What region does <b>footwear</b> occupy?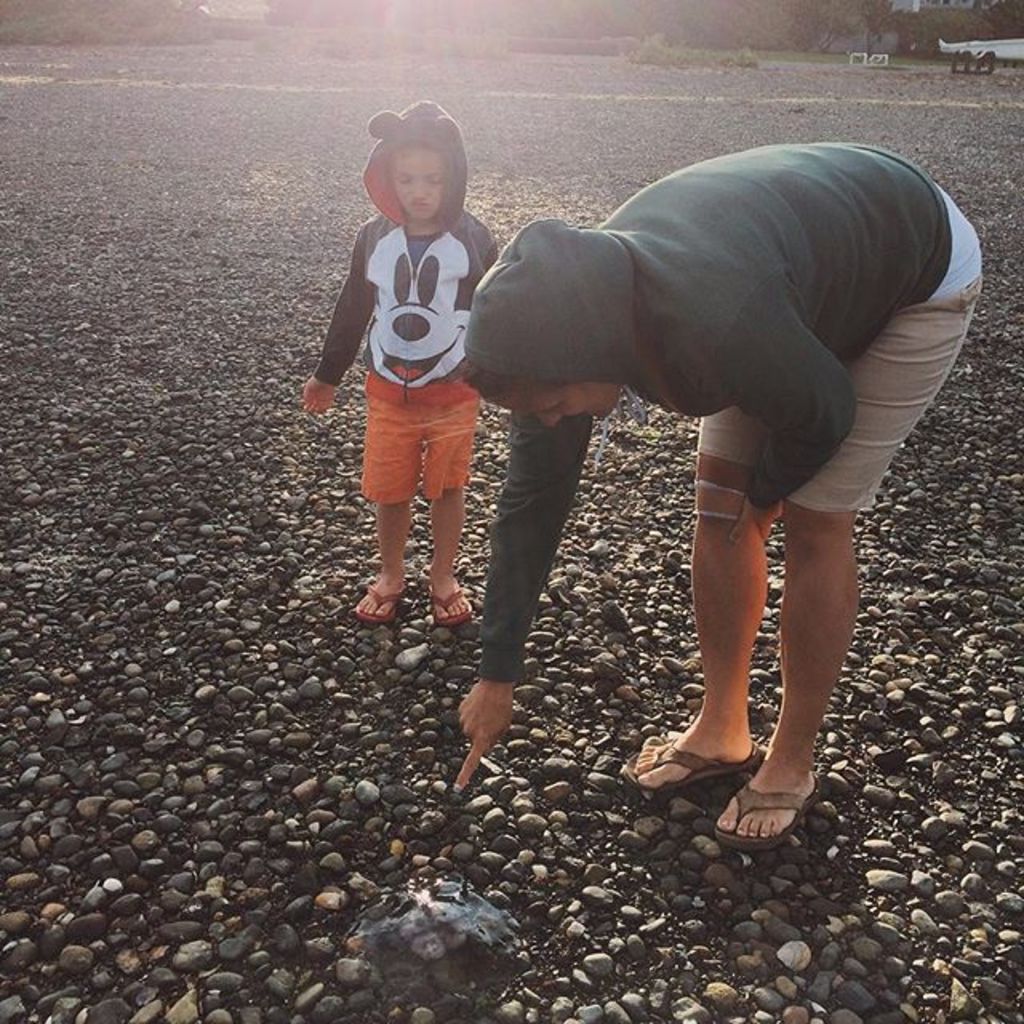
[424, 576, 474, 627].
